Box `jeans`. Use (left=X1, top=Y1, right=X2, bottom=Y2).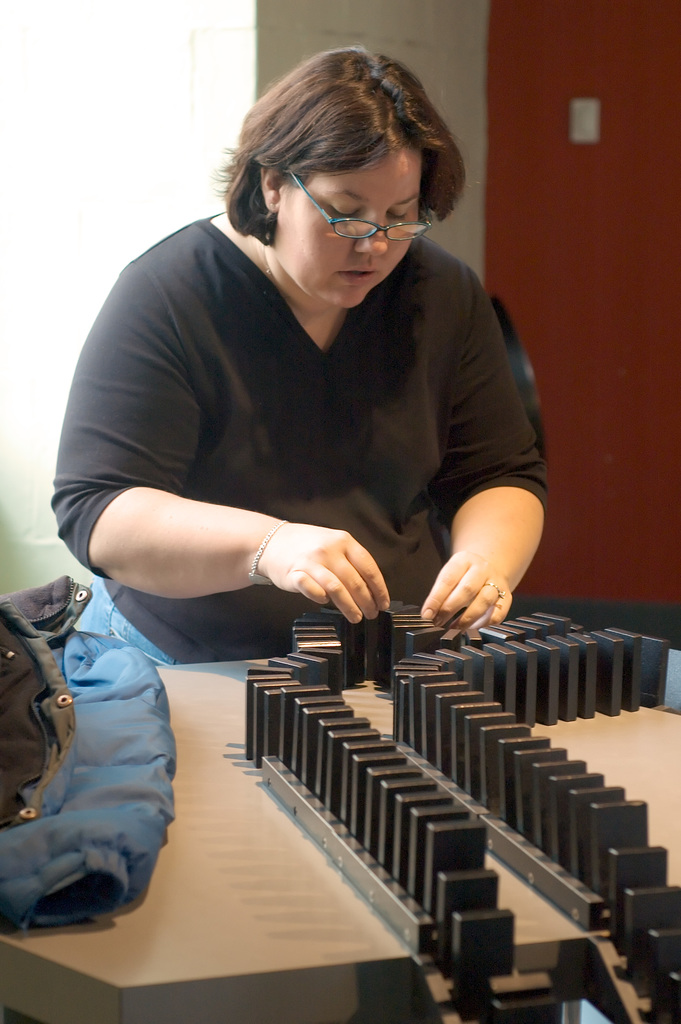
(left=71, top=569, right=181, bottom=669).
